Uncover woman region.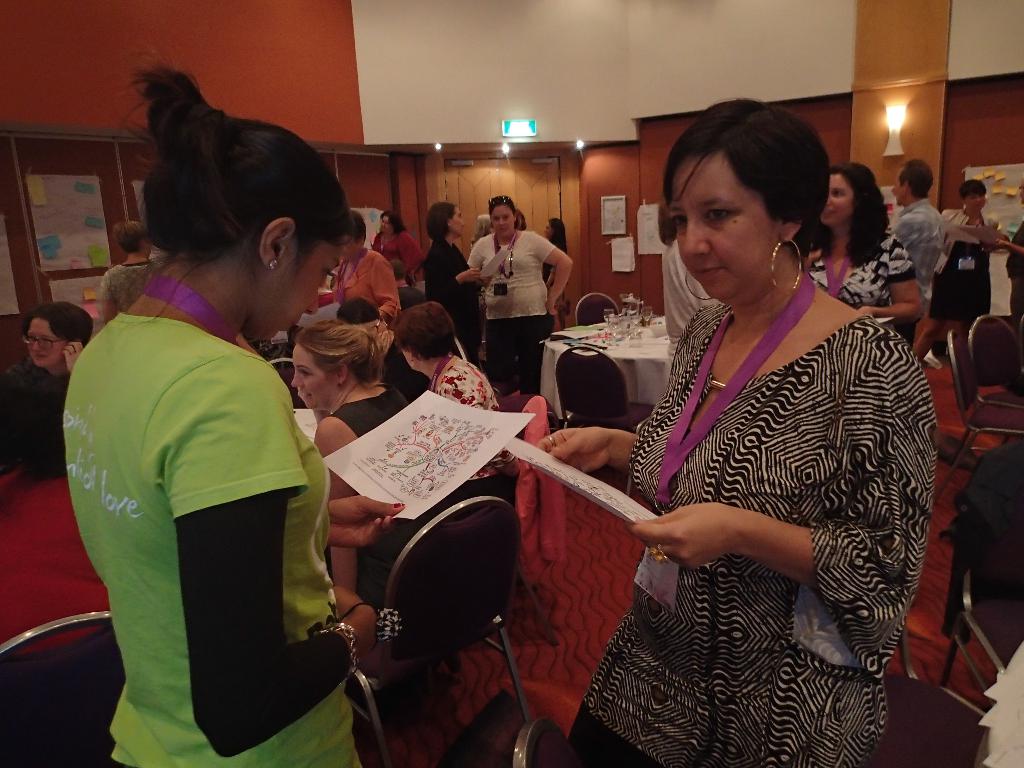
Uncovered: (63,62,407,765).
